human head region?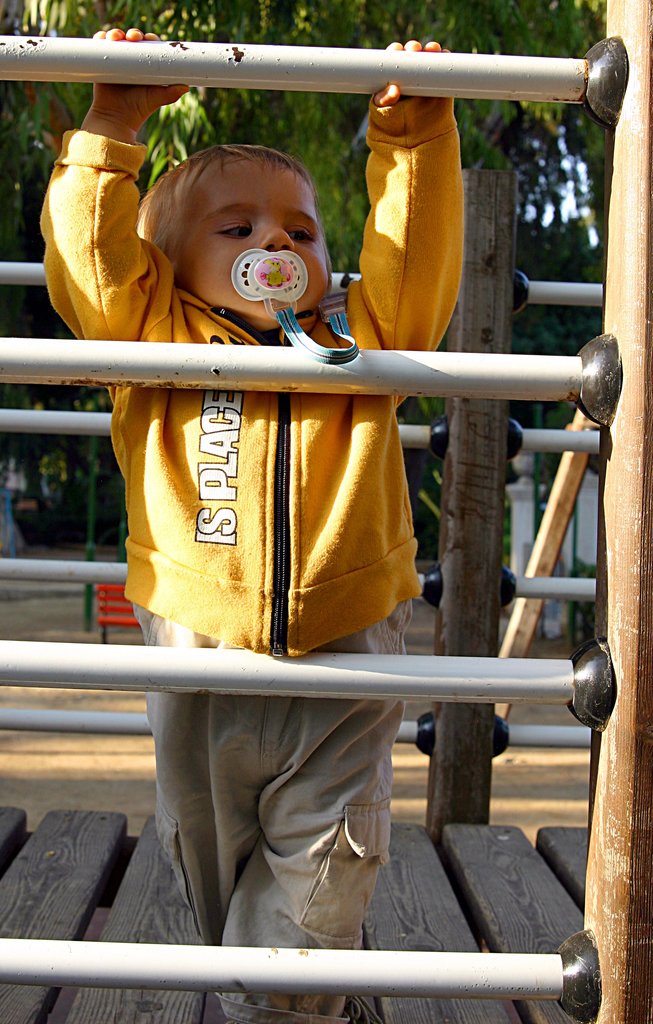
(138, 145, 330, 329)
